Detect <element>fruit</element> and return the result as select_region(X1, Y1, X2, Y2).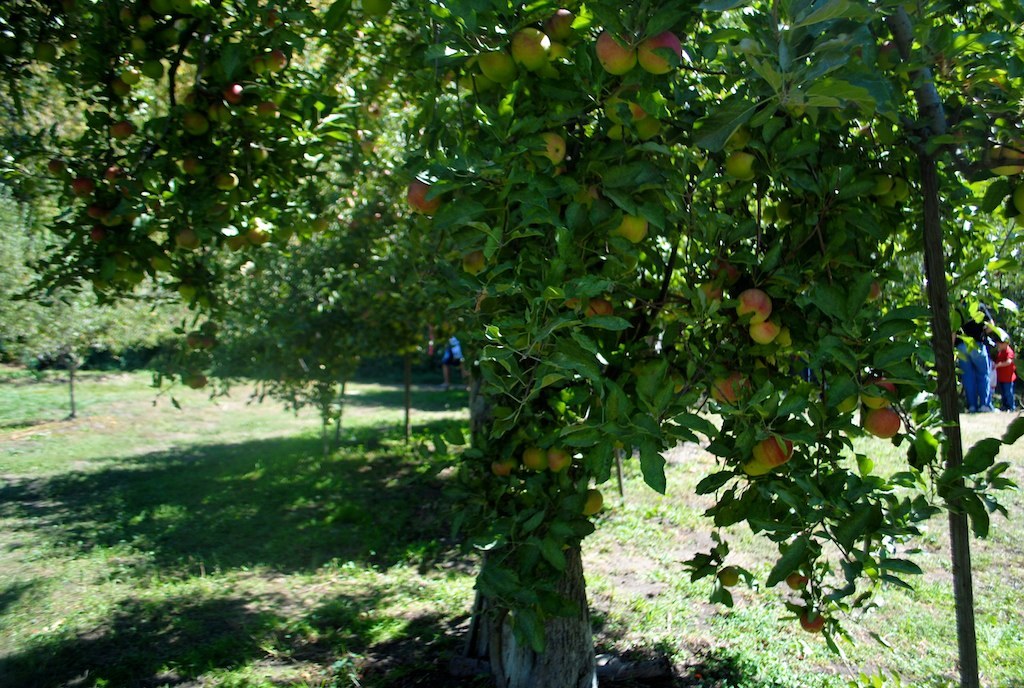
select_region(593, 29, 634, 71).
